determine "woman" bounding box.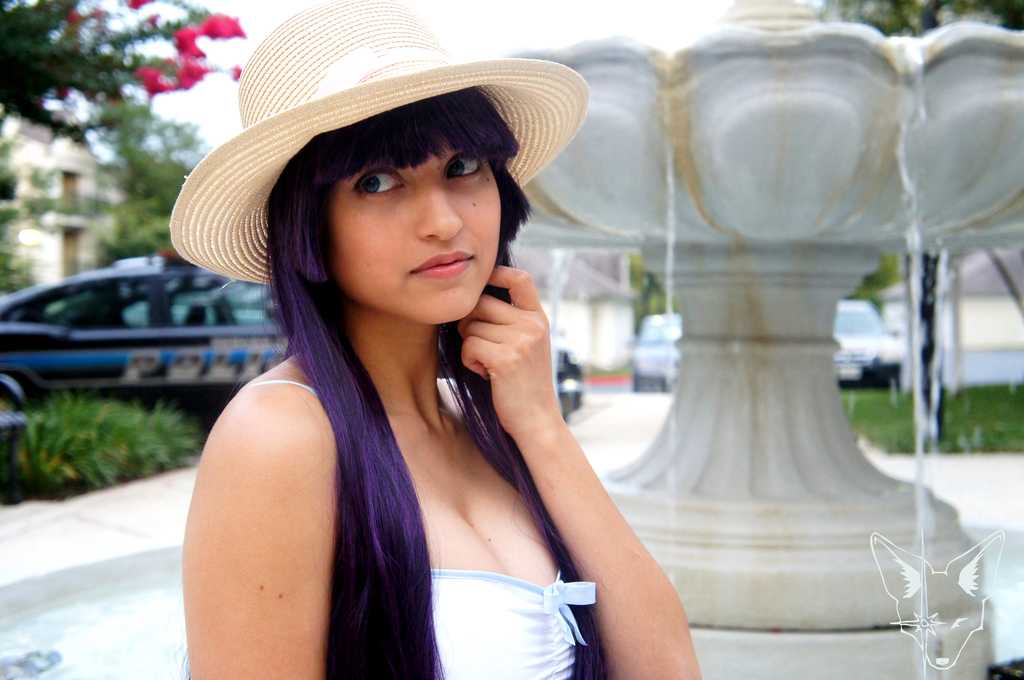
Determined: 148,48,712,679.
